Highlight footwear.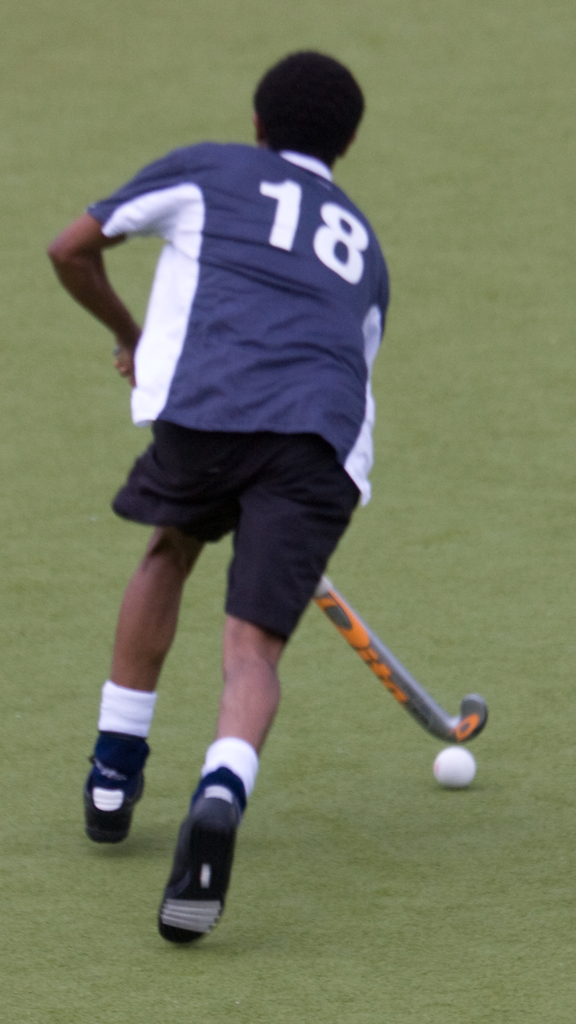
Highlighted region: left=85, top=727, right=151, bottom=844.
